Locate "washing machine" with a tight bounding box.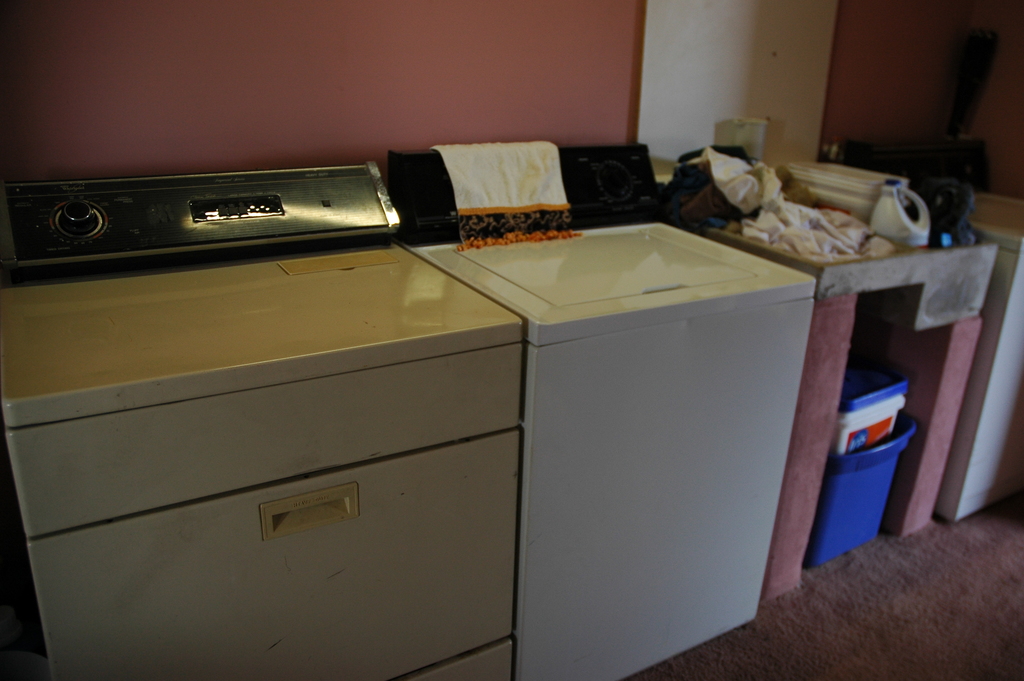
0:161:517:680.
